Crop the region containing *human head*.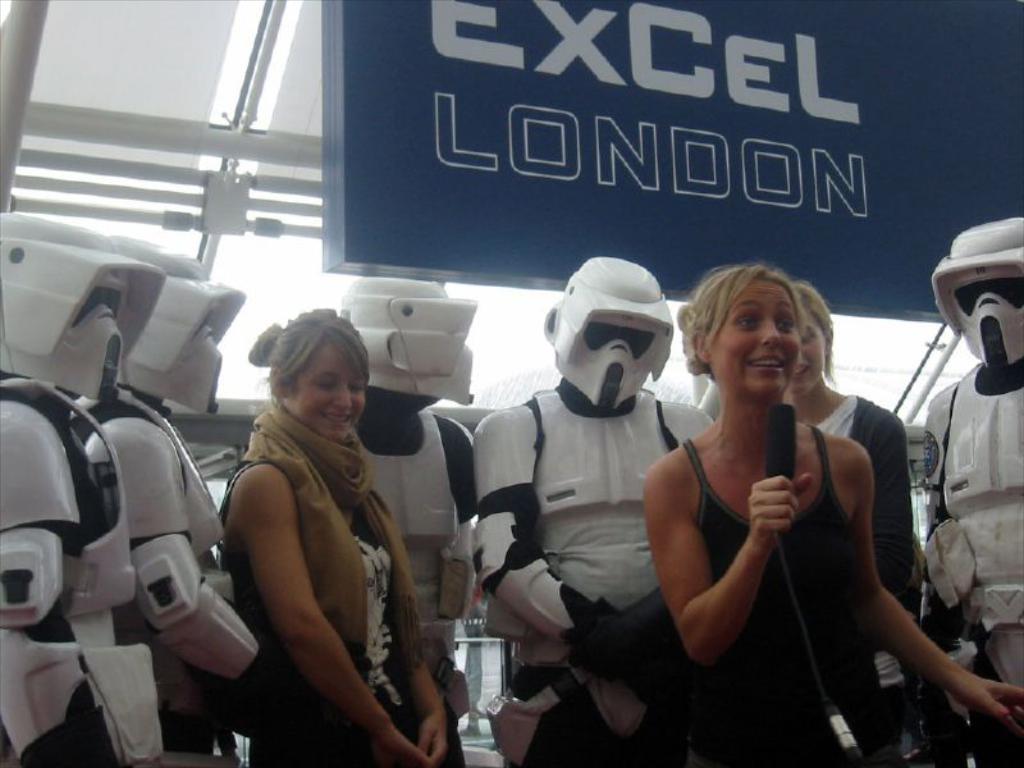
Crop region: crop(684, 257, 837, 410).
